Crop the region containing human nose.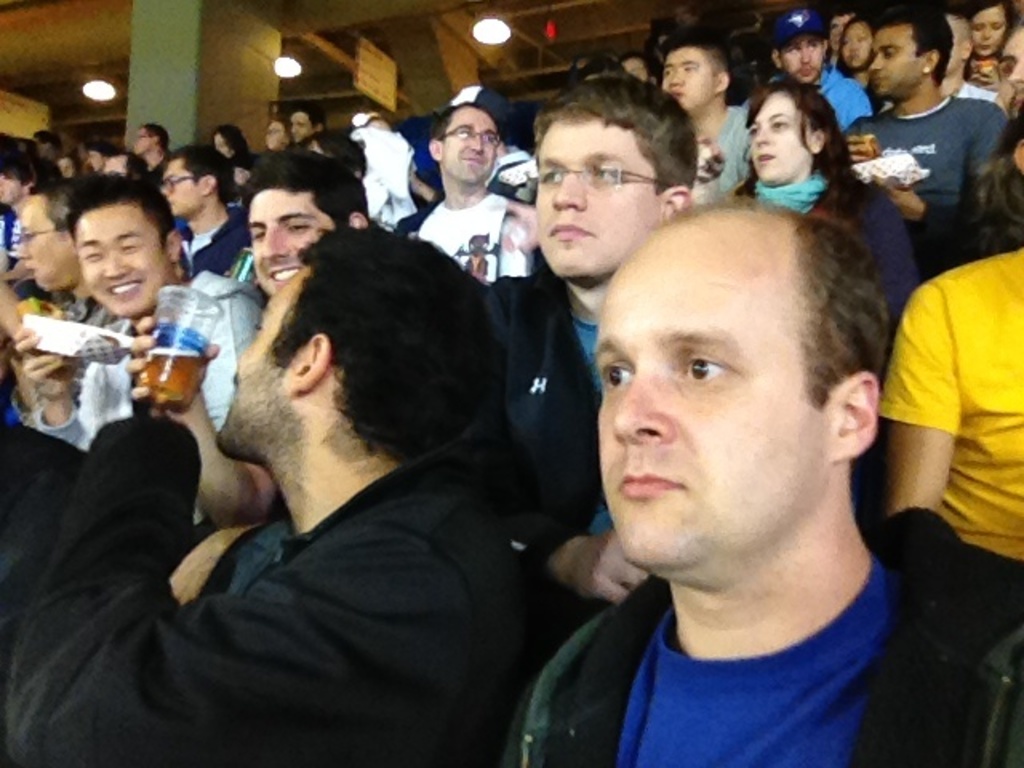
Crop region: [669,74,682,83].
